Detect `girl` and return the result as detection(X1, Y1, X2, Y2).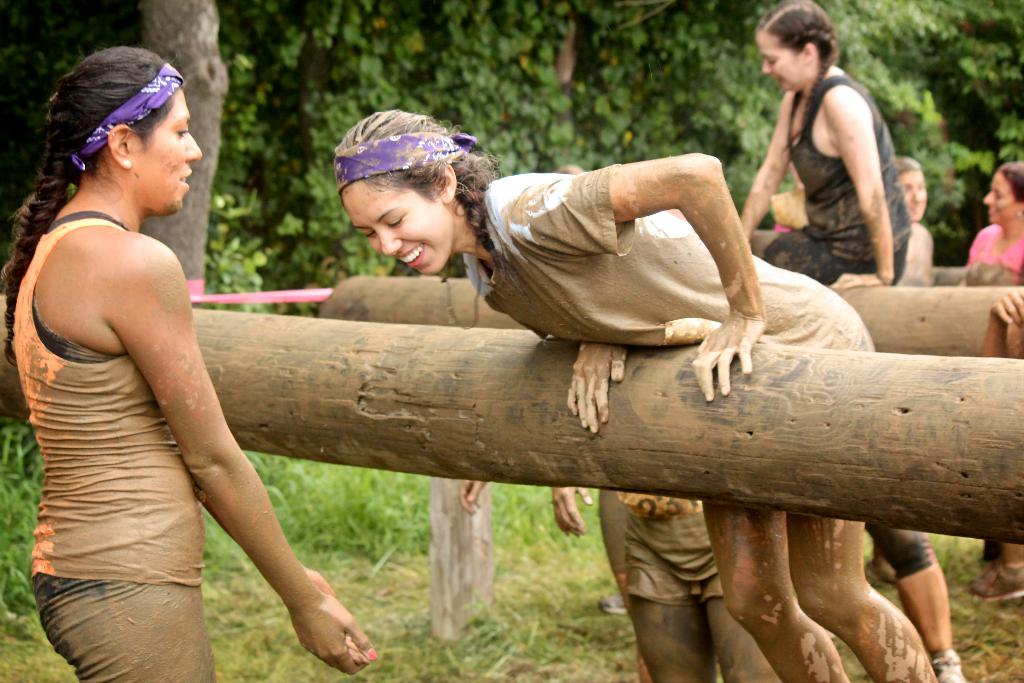
detection(959, 173, 1023, 285).
